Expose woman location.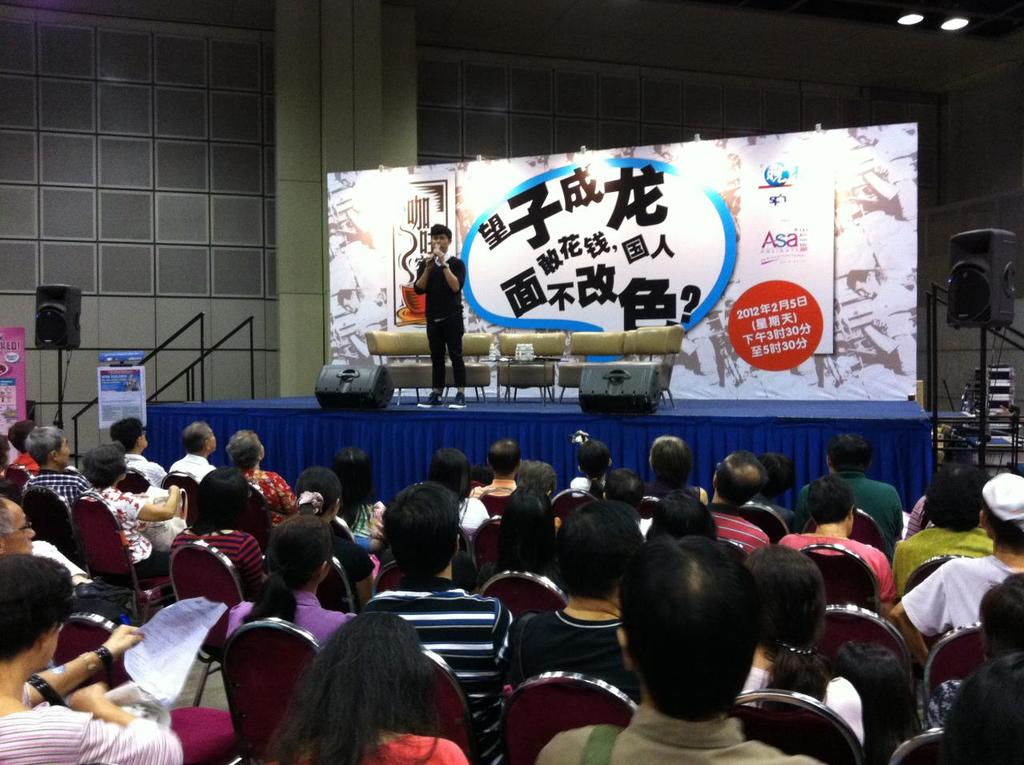
Exposed at bbox=(80, 441, 179, 578).
